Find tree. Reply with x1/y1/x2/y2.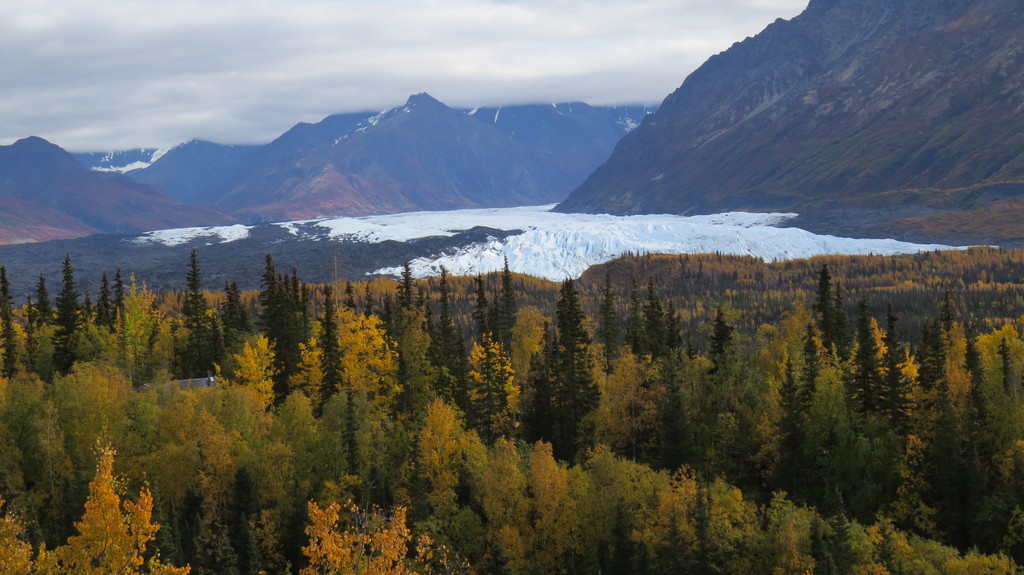
643/464/708/574.
